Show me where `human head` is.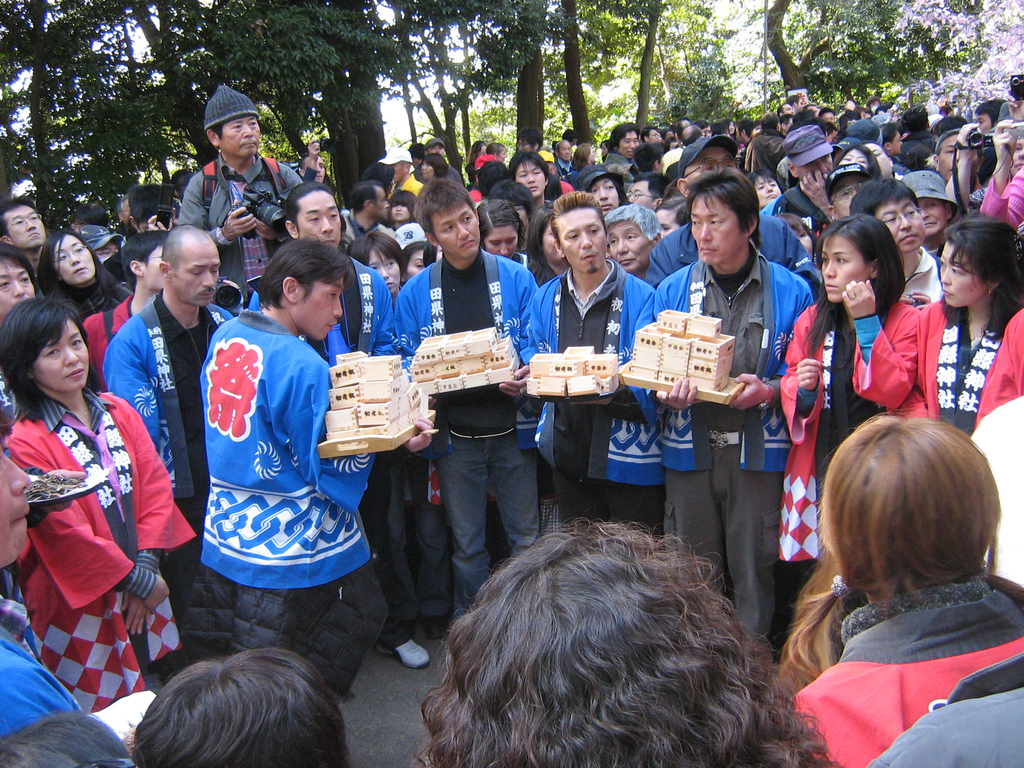
`human head` is at bbox(346, 228, 403, 294).
